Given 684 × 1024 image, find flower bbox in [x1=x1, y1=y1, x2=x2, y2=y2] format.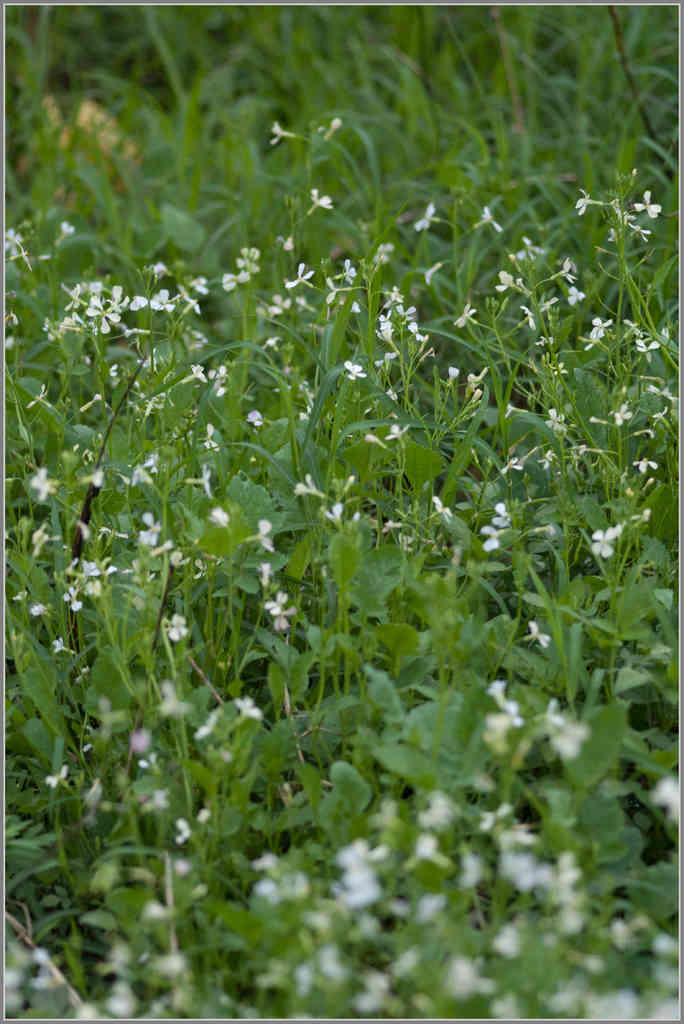
[x1=245, y1=408, x2=266, y2=429].
